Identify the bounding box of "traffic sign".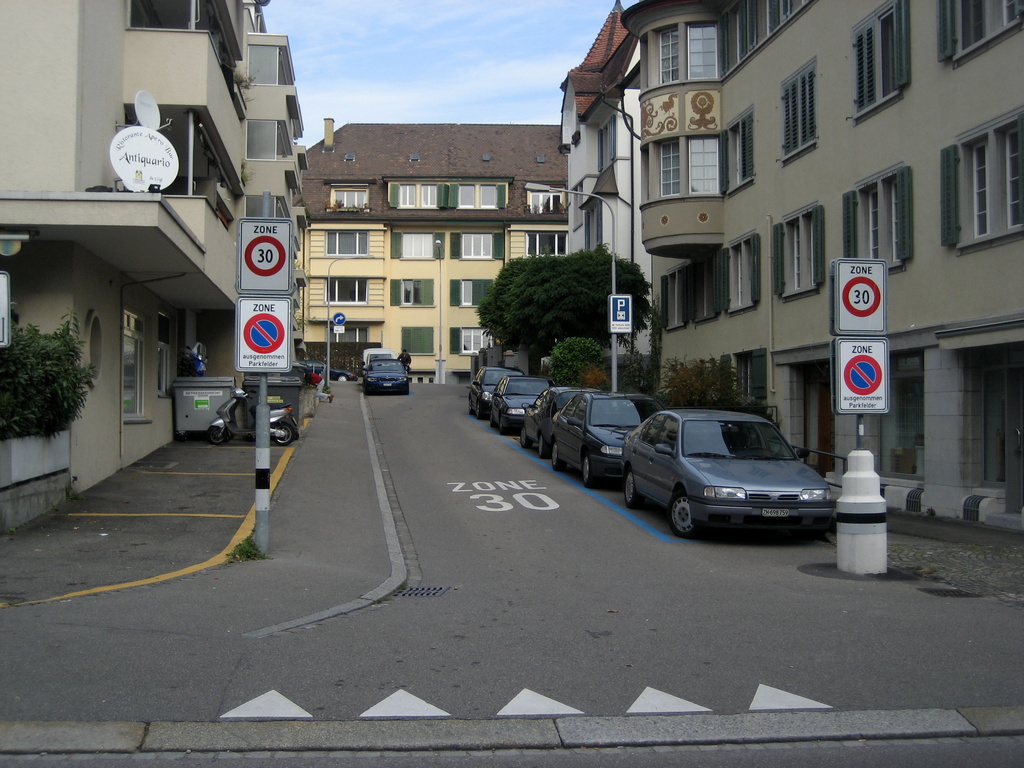
left=829, top=261, right=883, bottom=340.
